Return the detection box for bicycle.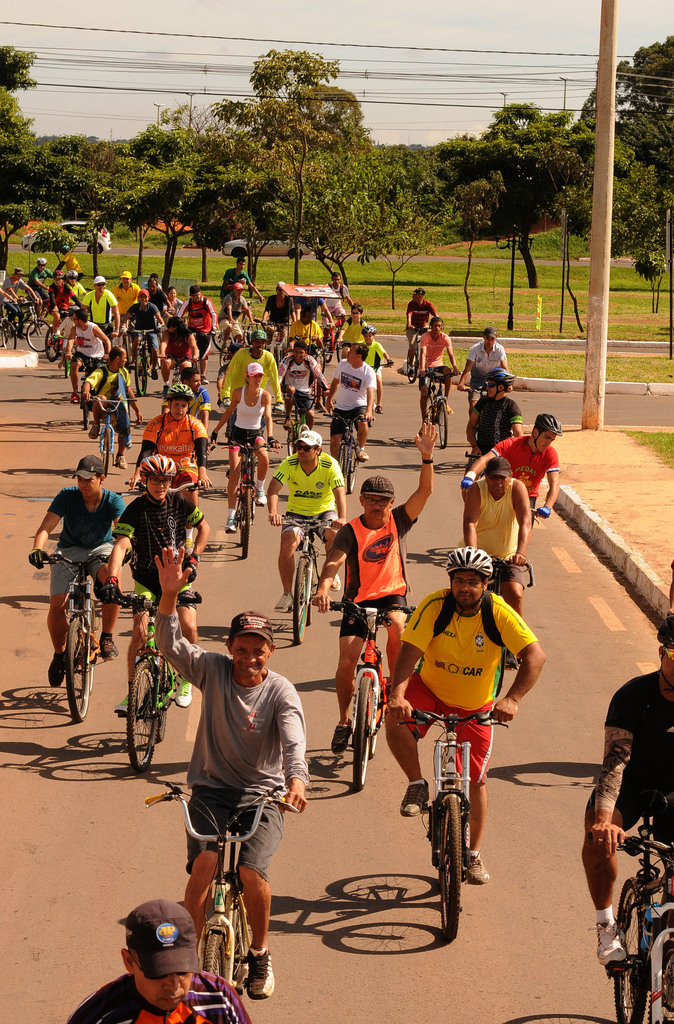
(left=333, top=412, right=373, bottom=492).
